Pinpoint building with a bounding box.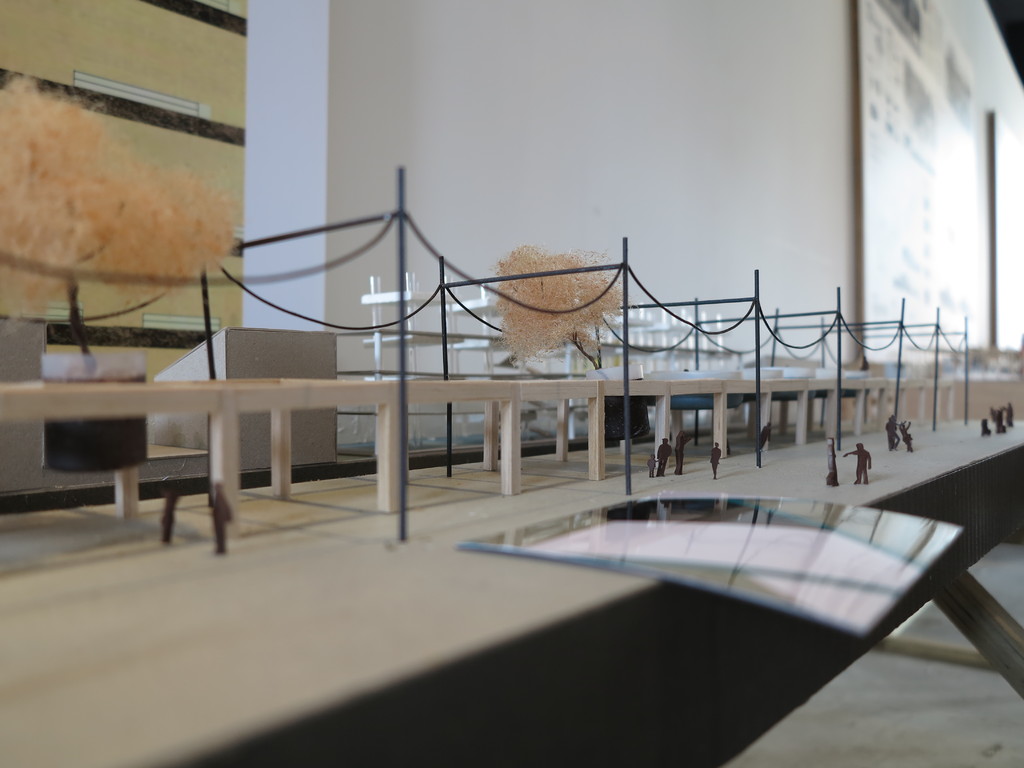
bbox=[0, 0, 1023, 767].
